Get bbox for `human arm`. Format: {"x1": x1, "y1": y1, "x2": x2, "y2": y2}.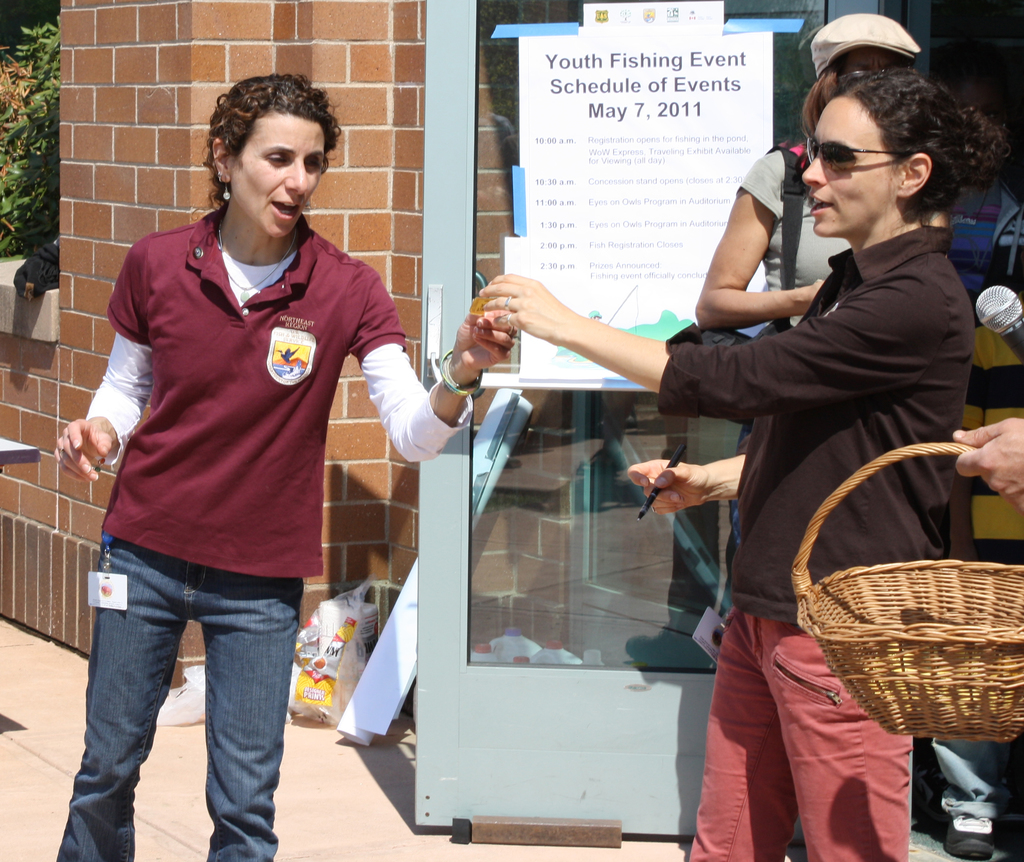
{"x1": 940, "y1": 416, "x2": 1023, "y2": 494}.
